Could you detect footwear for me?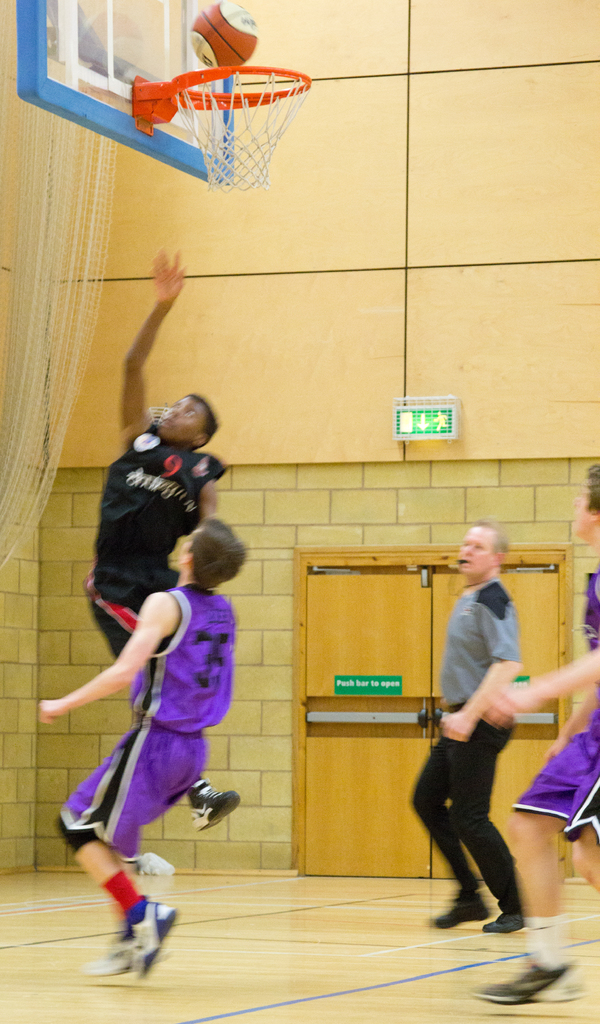
Detection result: box=[188, 774, 242, 836].
